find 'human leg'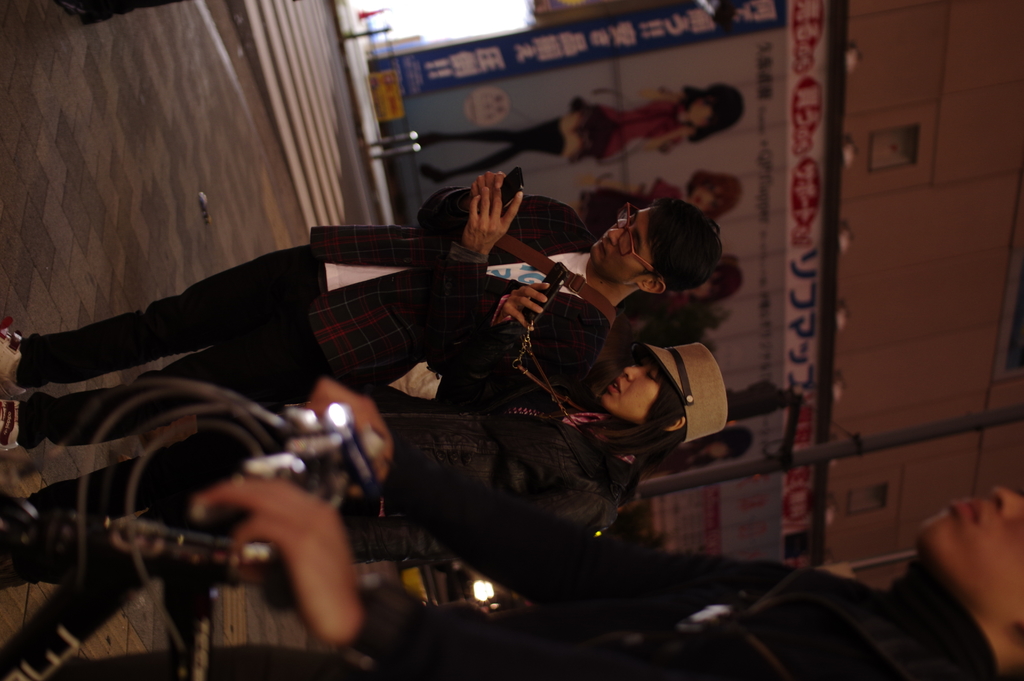
rect(0, 311, 340, 455)
